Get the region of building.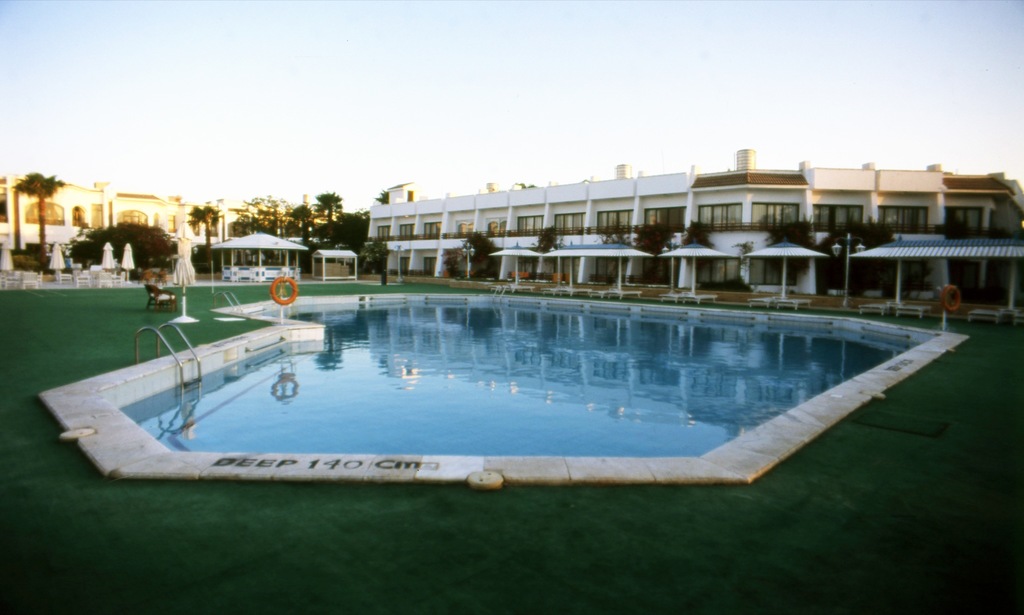
pyautogui.locateOnScreen(360, 147, 1023, 327).
